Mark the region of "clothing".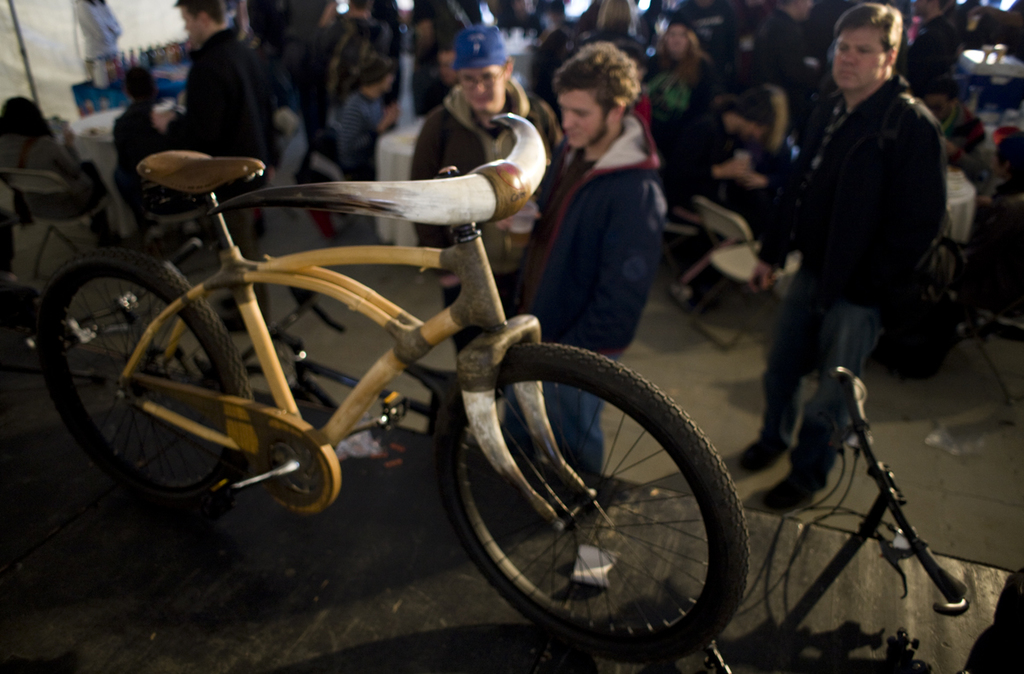
Region: [751, 17, 963, 437].
